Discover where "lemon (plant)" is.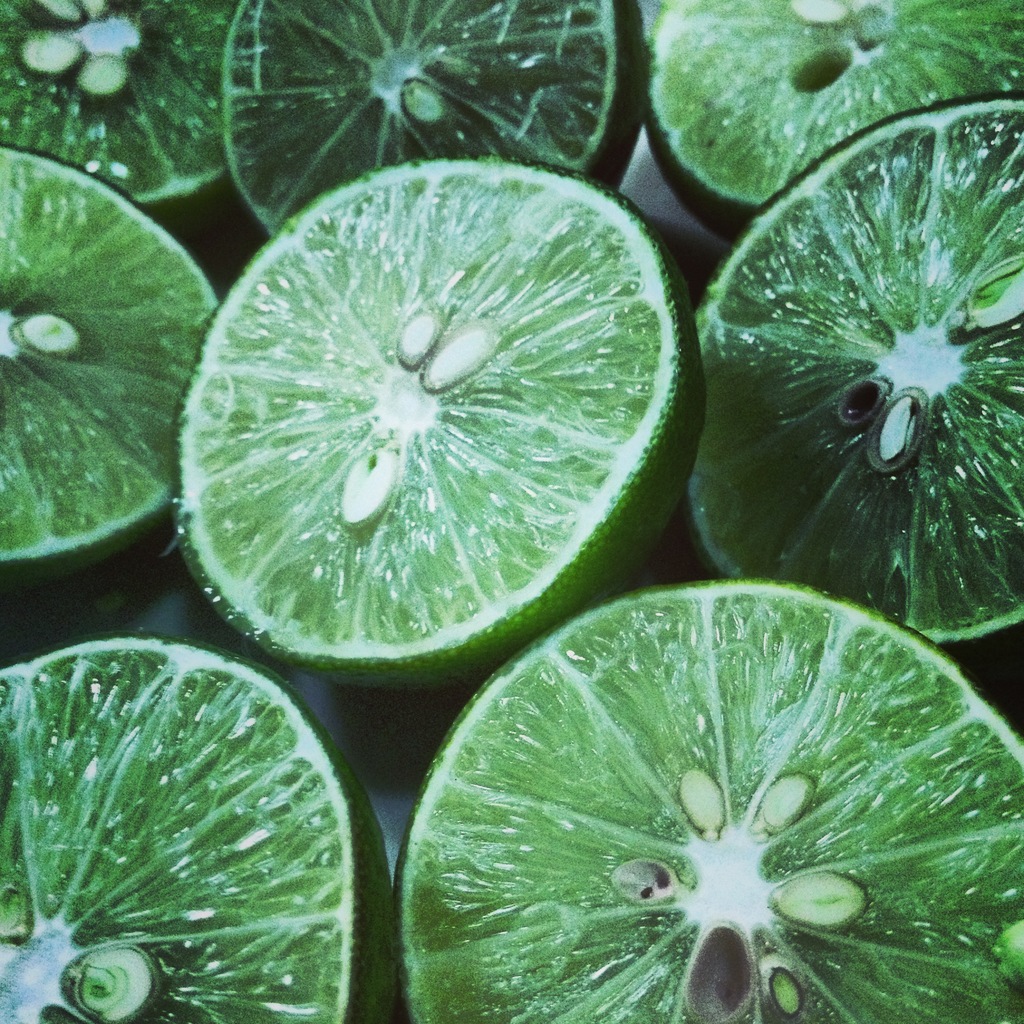
Discovered at rect(647, 0, 1023, 230).
